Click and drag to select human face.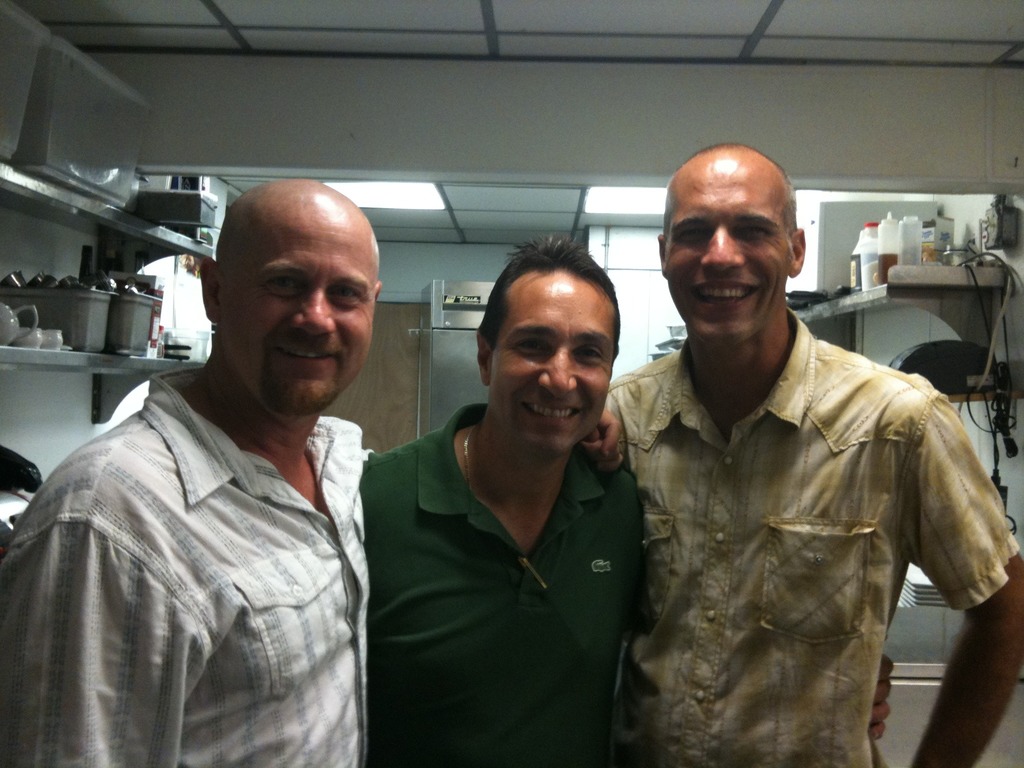
Selection: 664,164,789,351.
